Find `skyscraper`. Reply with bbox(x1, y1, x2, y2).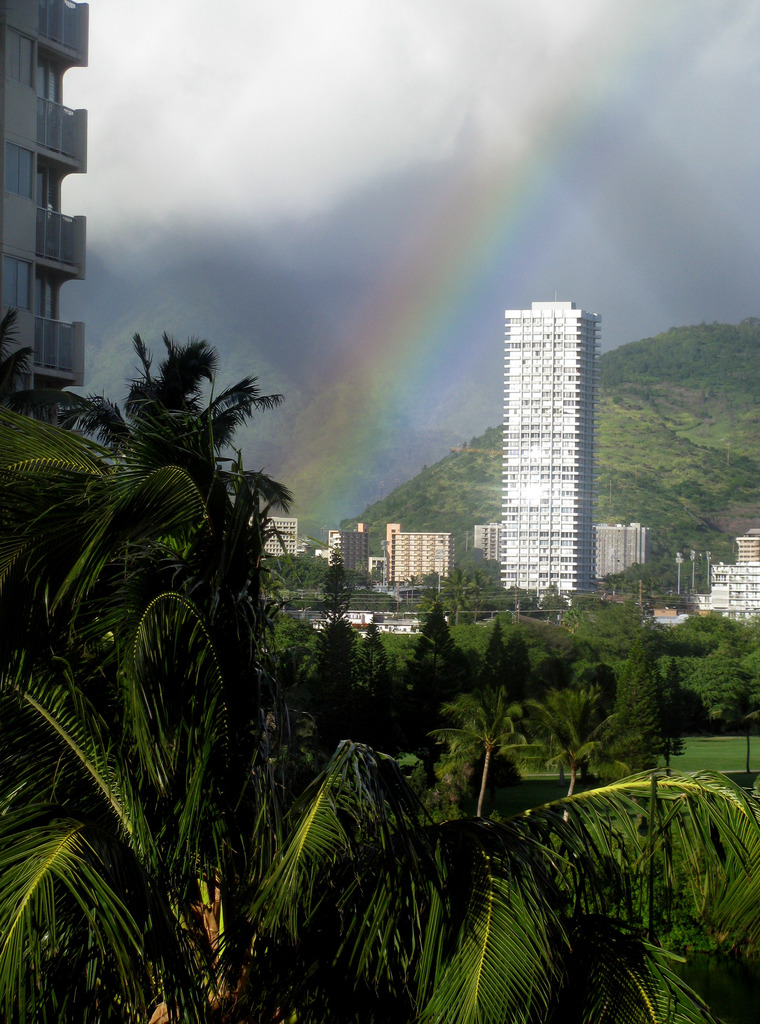
bbox(265, 523, 307, 563).
